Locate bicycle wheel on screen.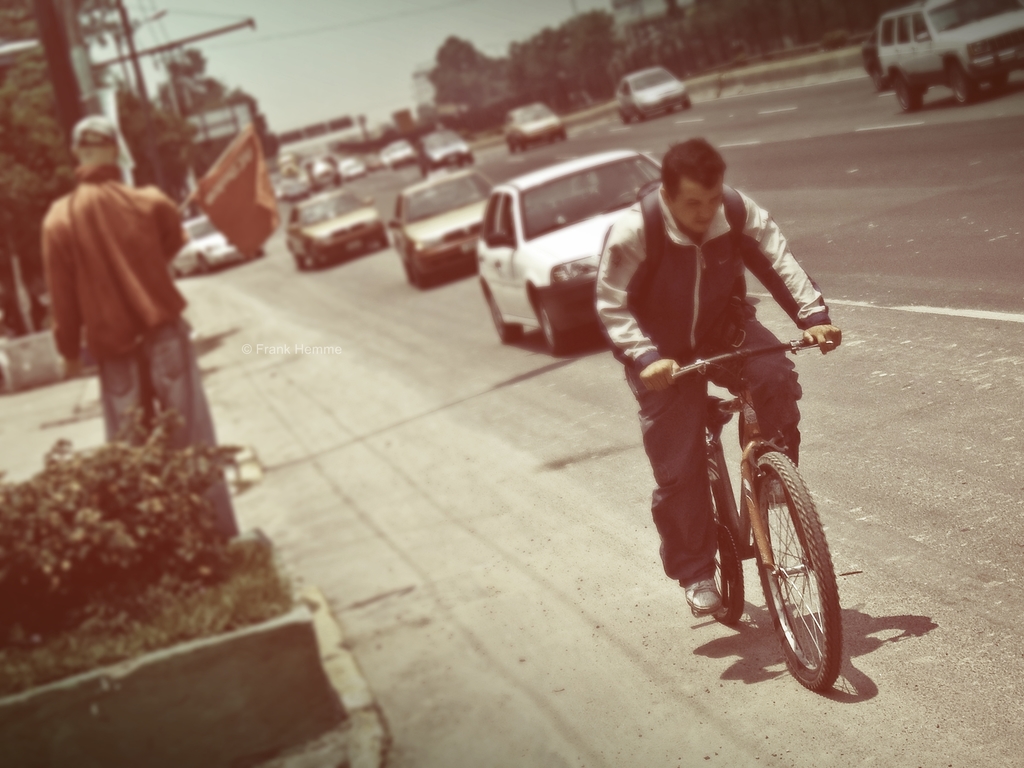
On screen at [x1=721, y1=477, x2=846, y2=691].
